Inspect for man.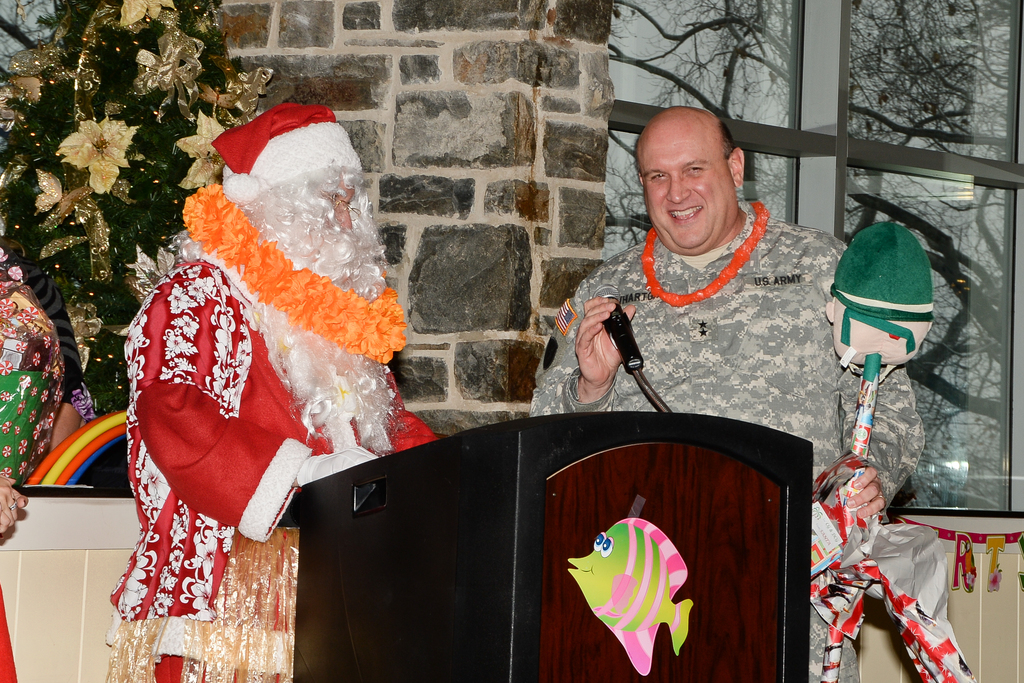
Inspection: locate(529, 108, 920, 682).
